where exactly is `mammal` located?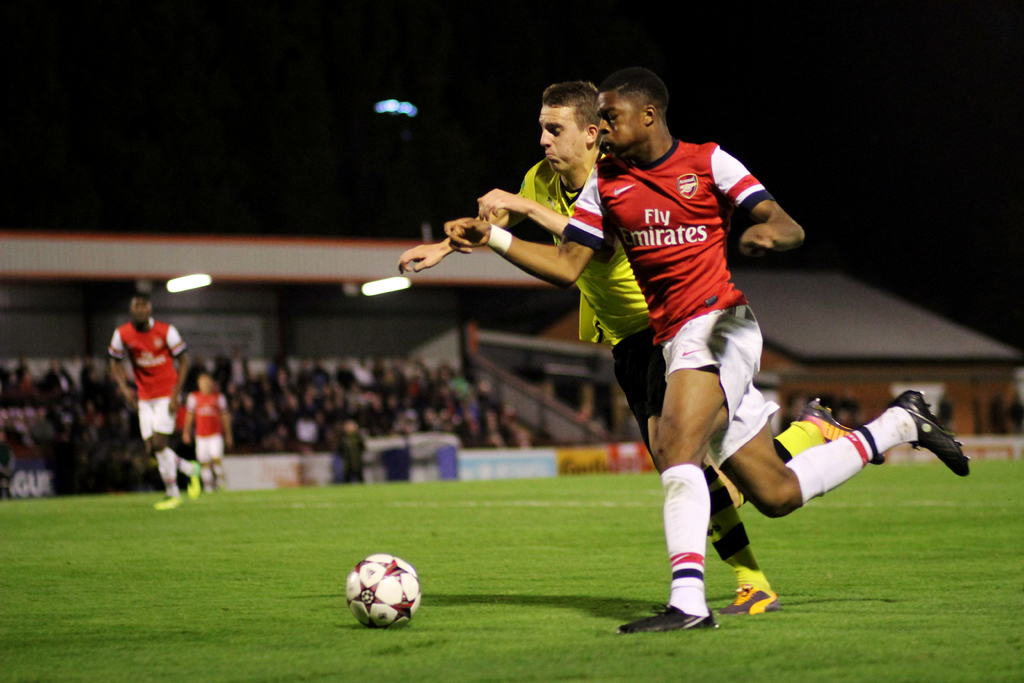
Its bounding box is pyautogui.locateOnScreen(394, 76, 881, 614).
